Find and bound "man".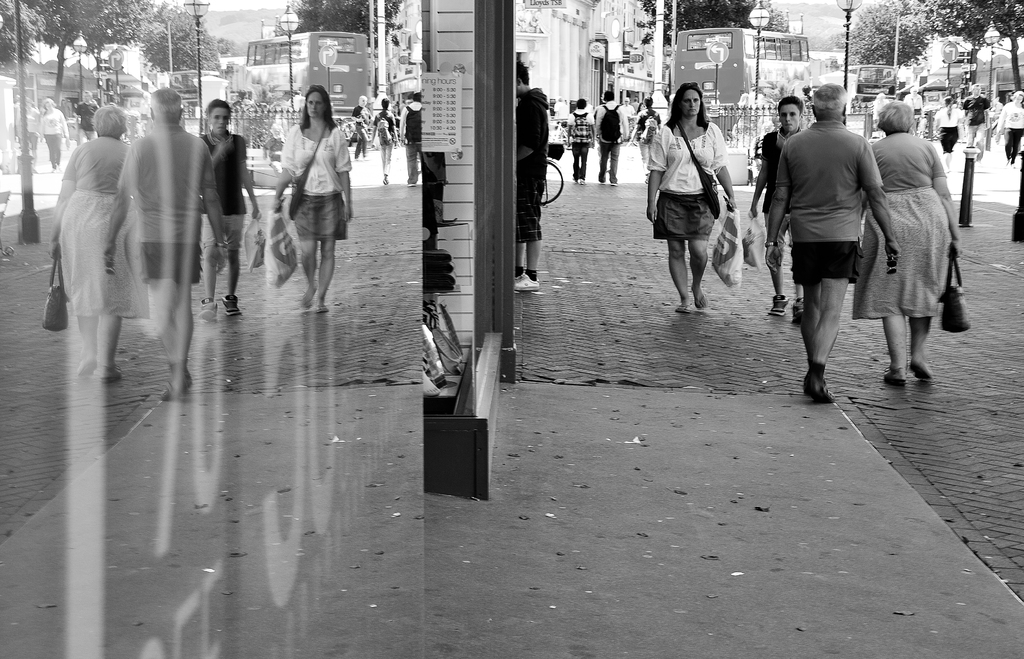
Bound: select_region(799, 85, 817, 127).
